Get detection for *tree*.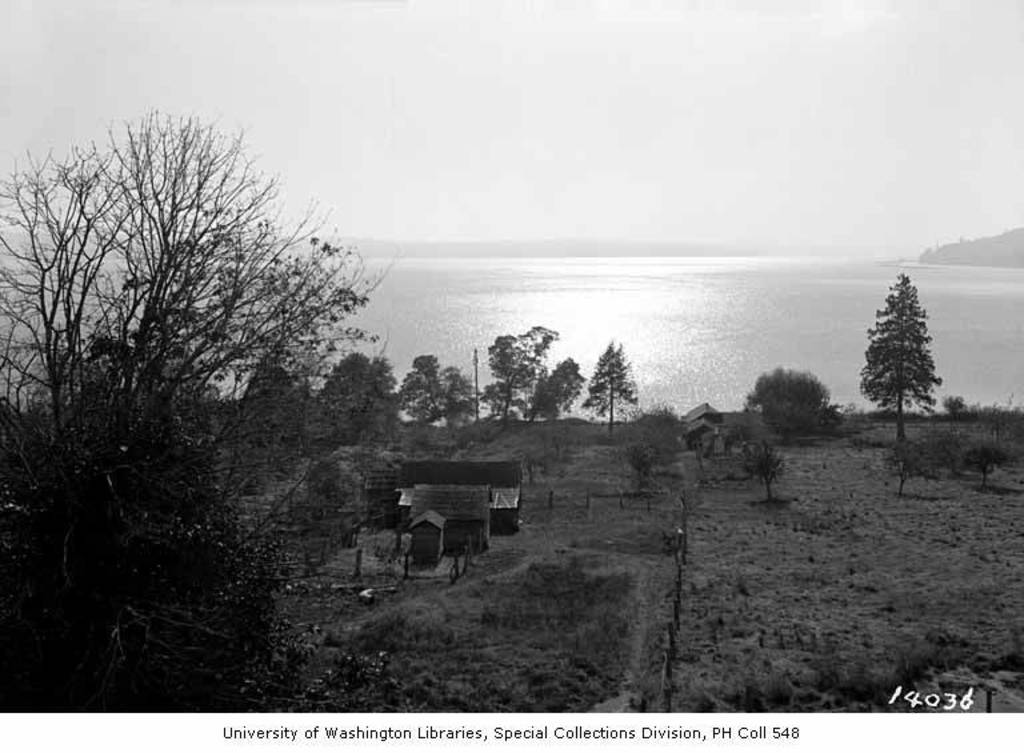
Detection: 861,259,953,450.
